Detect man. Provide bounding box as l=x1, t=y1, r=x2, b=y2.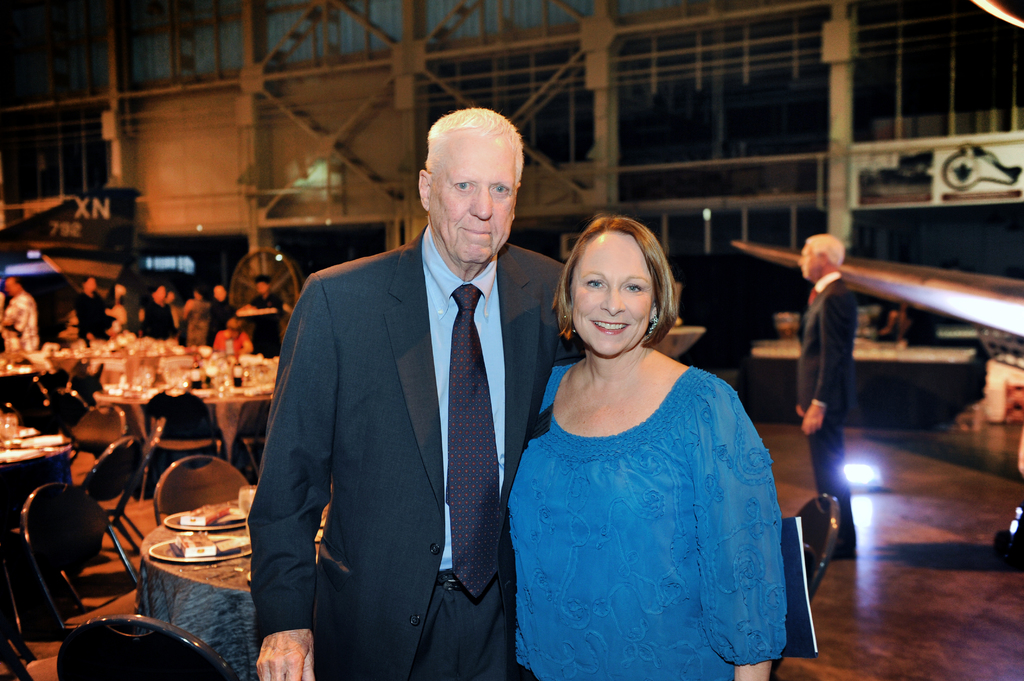
l=0, t=276, r=37, b=363.
